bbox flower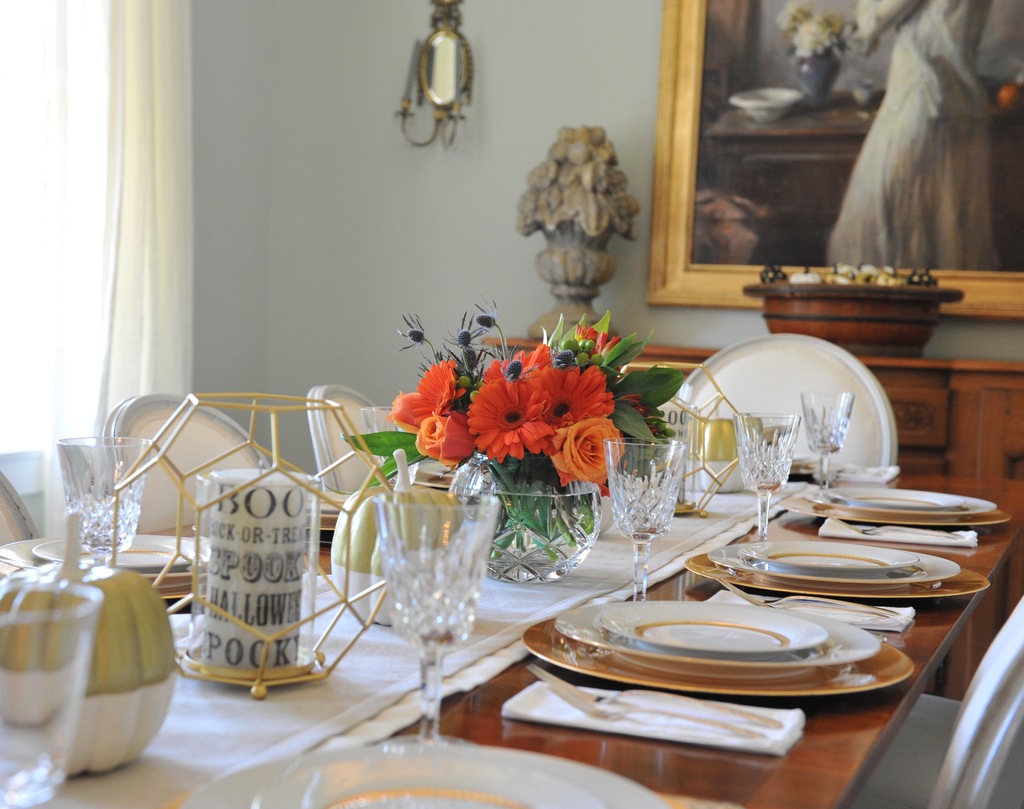
region(390, 351, 459, 430)
